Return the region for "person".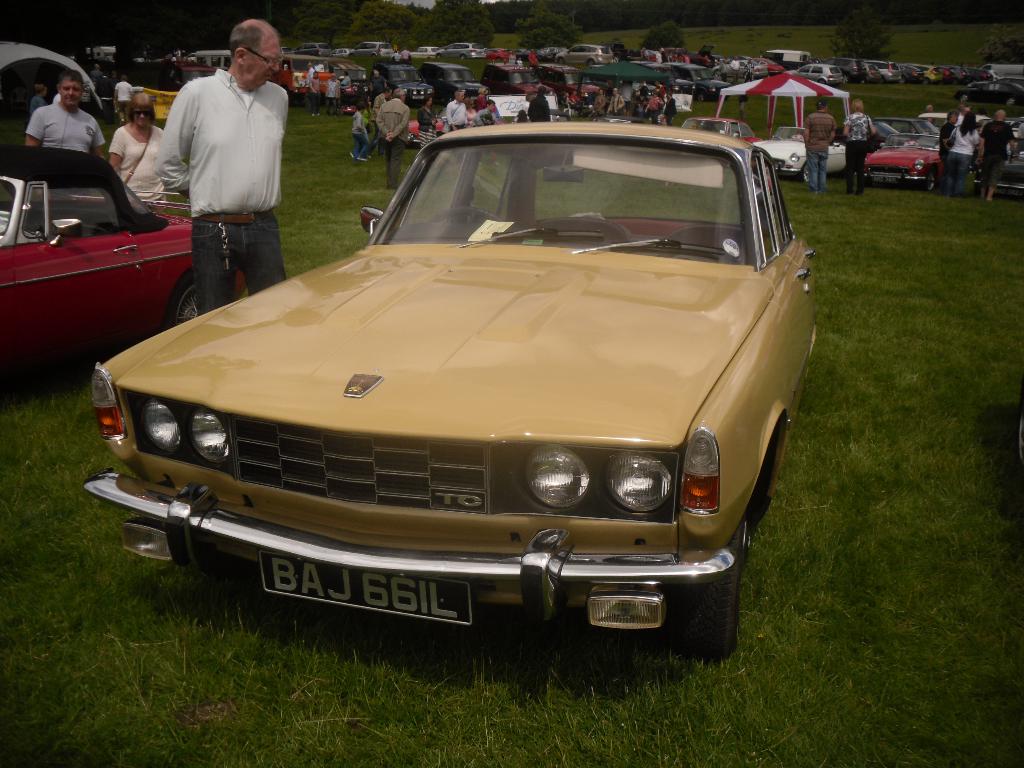
<region>110, 87, 171, 209</region>.
